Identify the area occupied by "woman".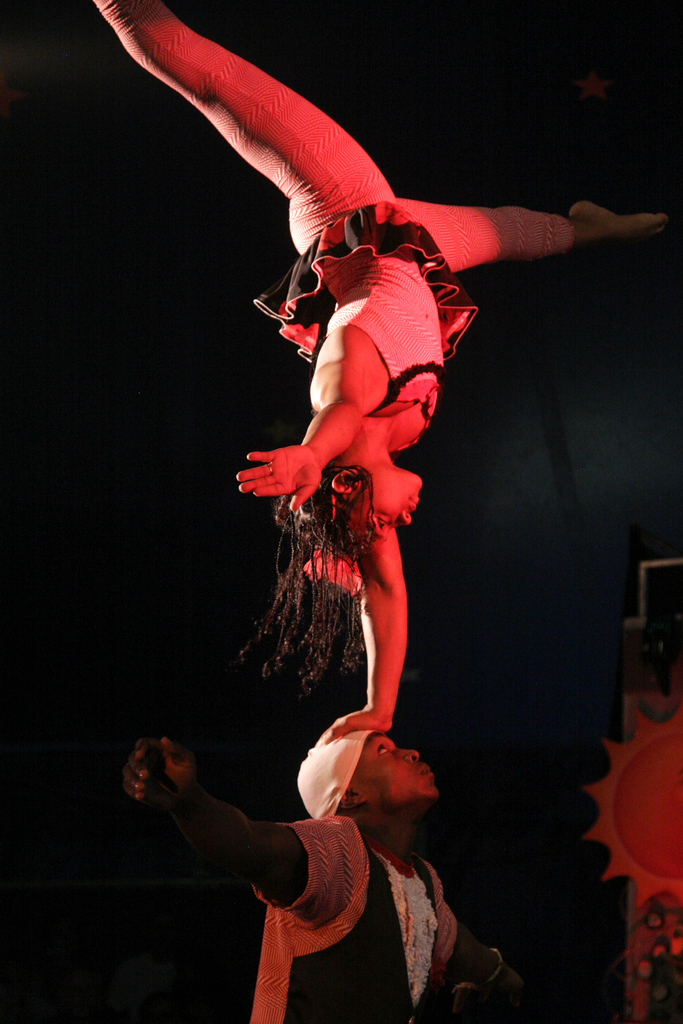
Area: rect(92, 2, 673, 733).
